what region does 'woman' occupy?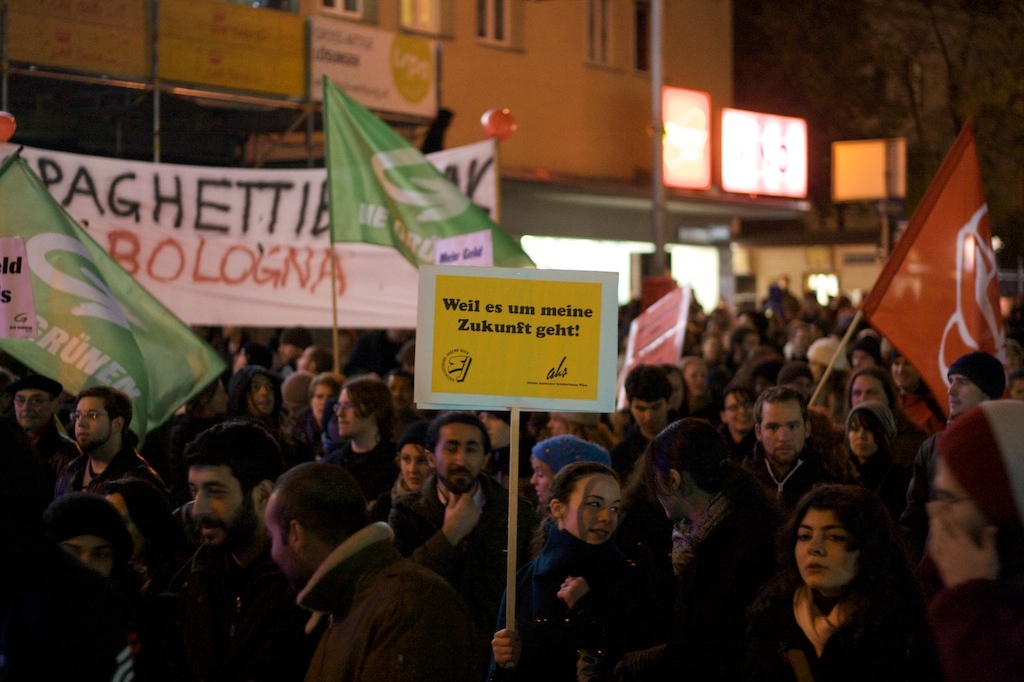
736,472,954,672.
